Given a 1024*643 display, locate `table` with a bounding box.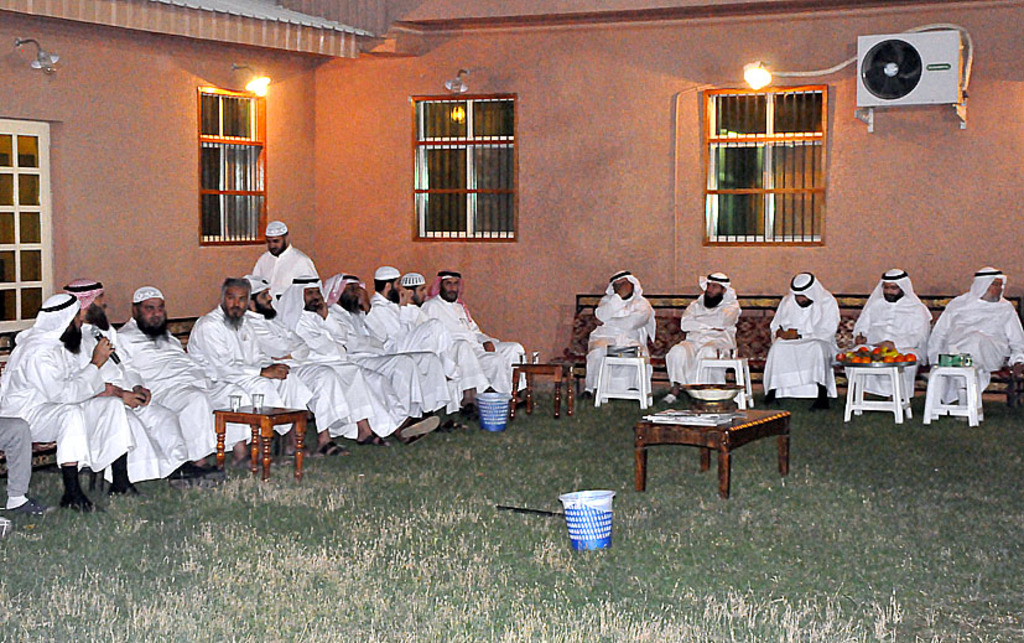
Located: Rect(506, 359, 575, 419).
